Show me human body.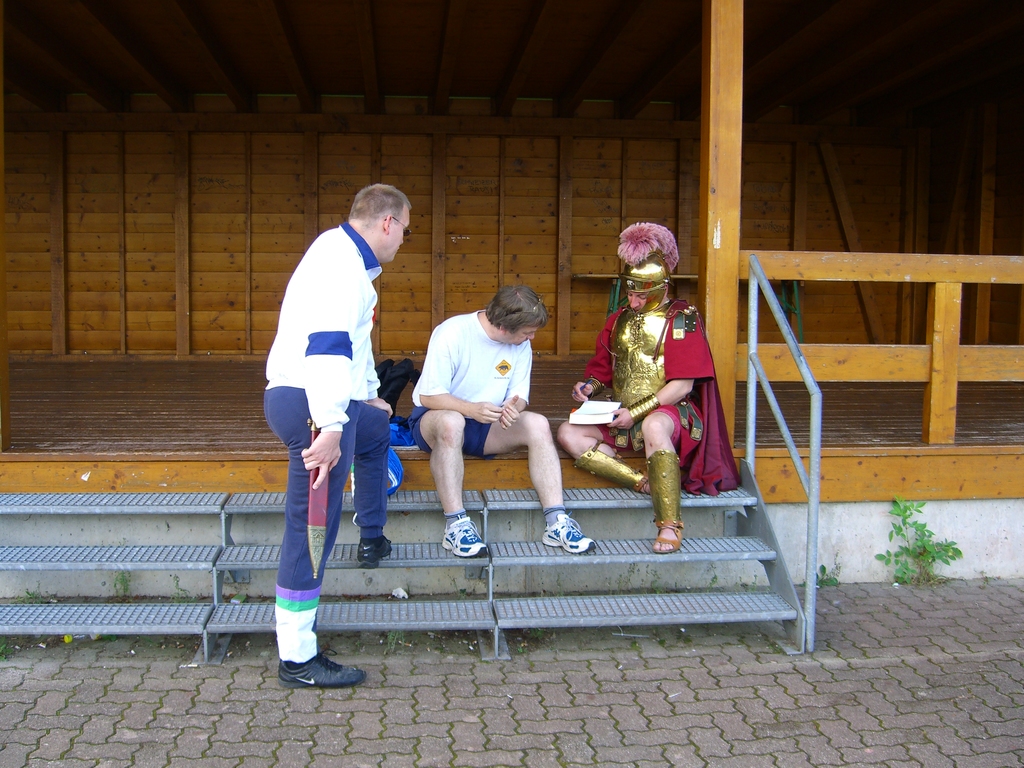
human body is here: bbox=[404, 267, 557, 522].
